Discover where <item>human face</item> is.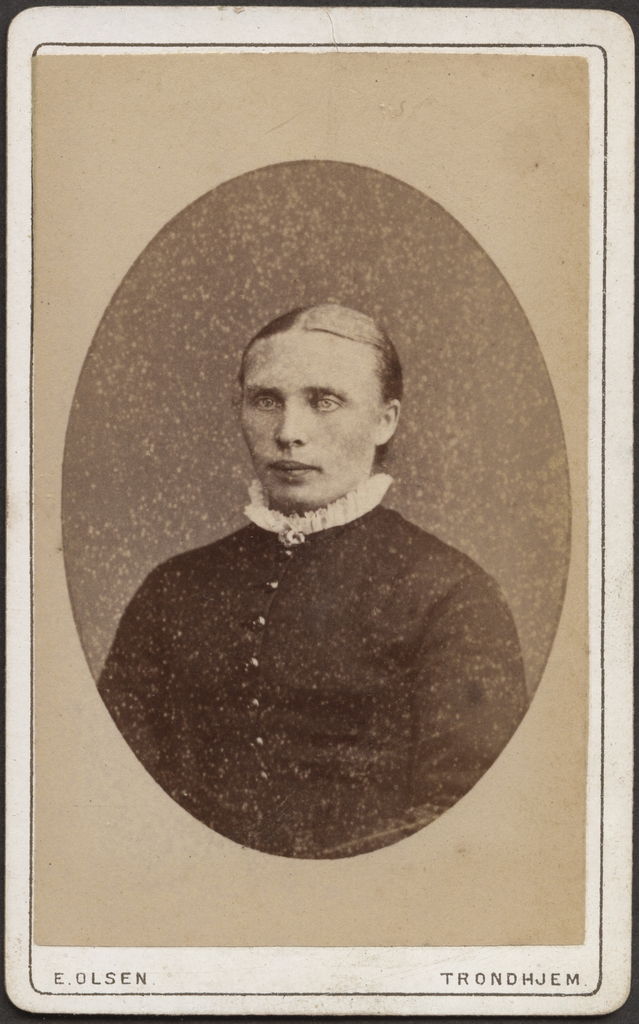
Discovered at left=234, top=323, right=392, bottom=508.
